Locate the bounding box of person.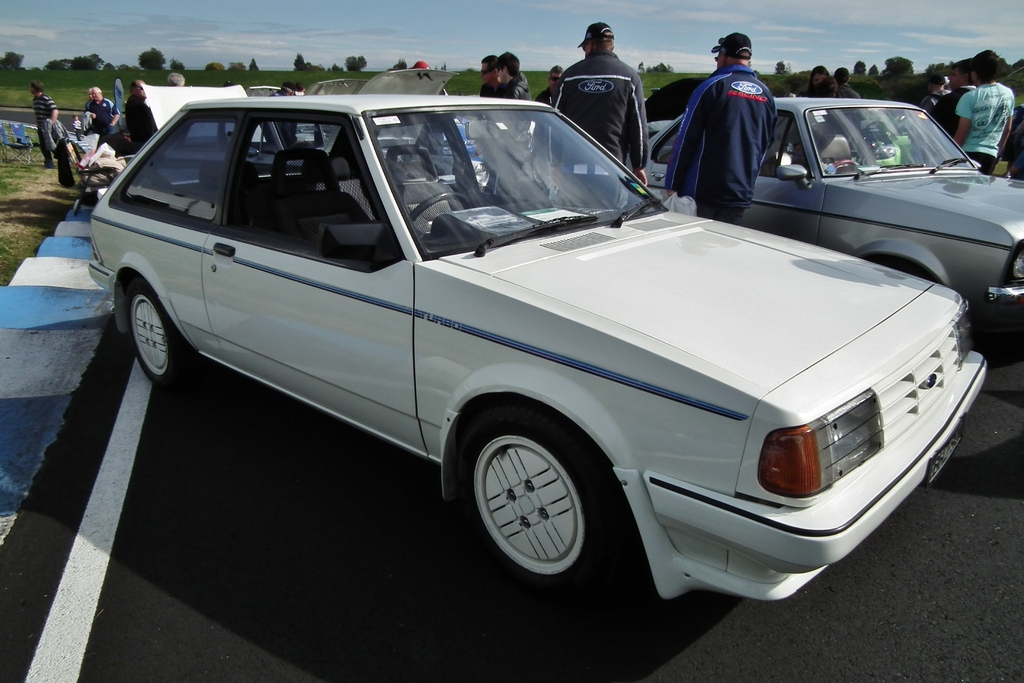
Bounding box: 86/87/115/145.
